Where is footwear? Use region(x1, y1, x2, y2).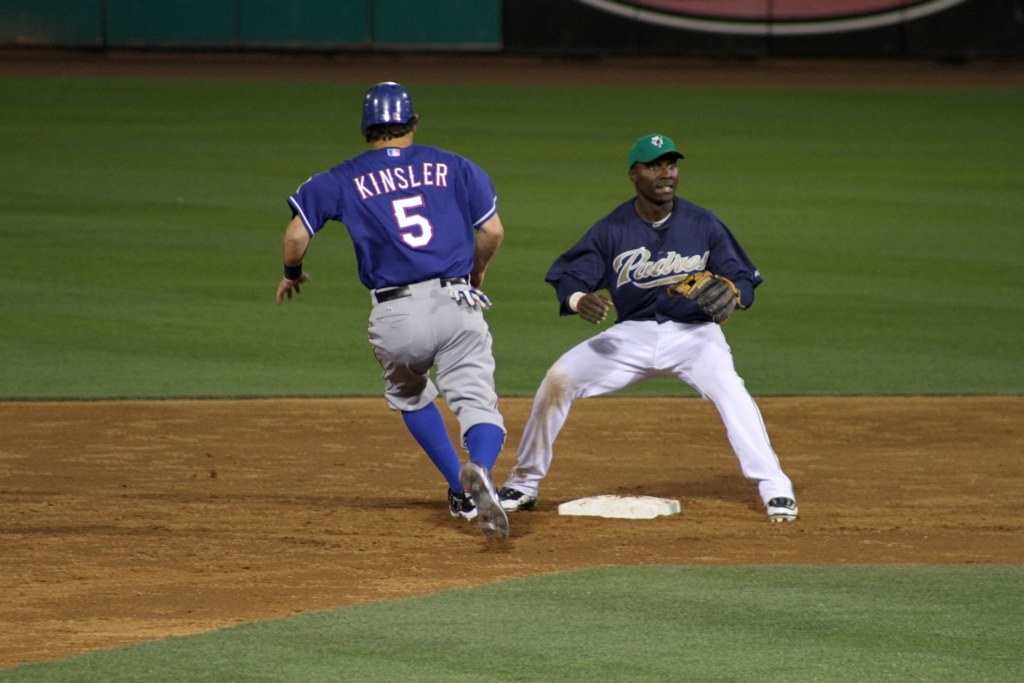
region(501, 473, 537, 514).
